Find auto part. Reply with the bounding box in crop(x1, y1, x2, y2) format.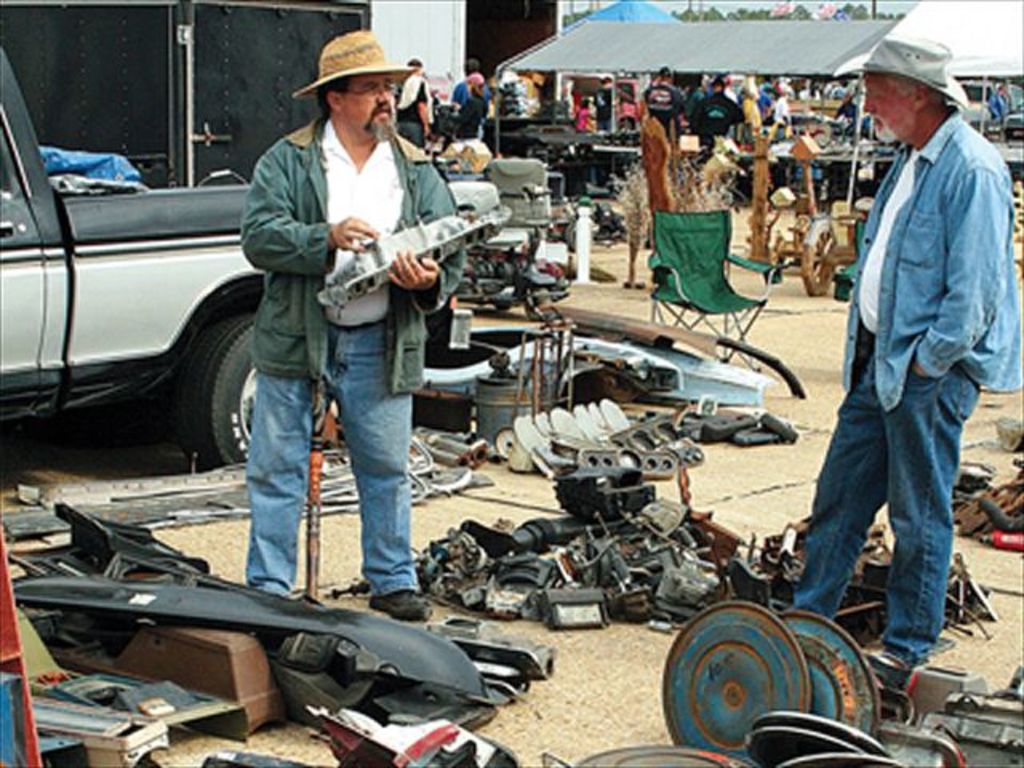
crop(310, 200, 512, 317).
